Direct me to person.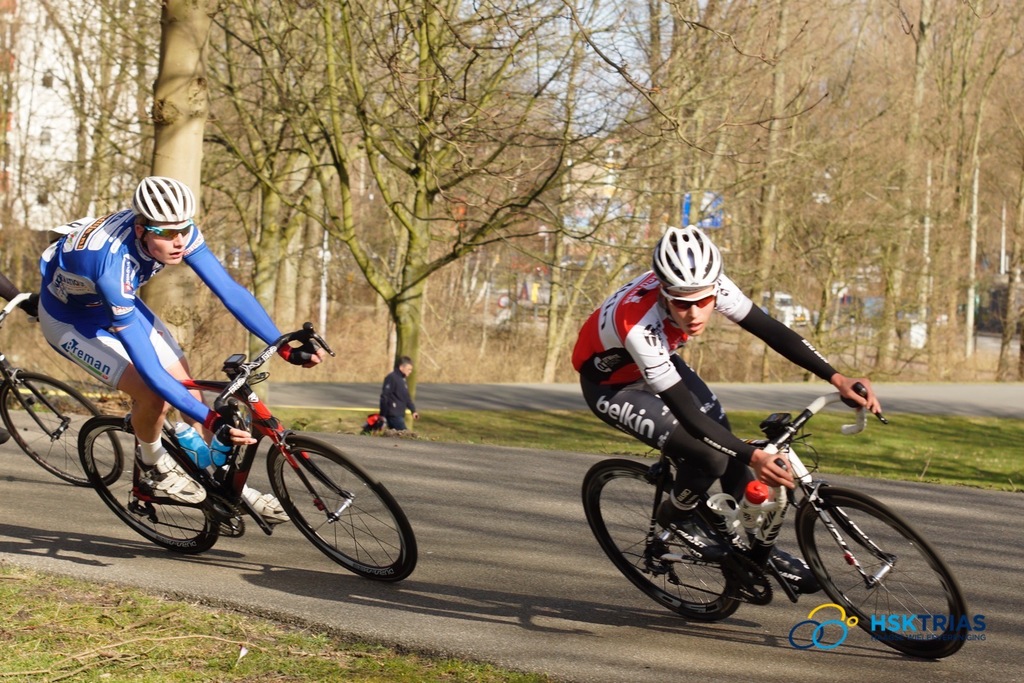
Direction: [0, 262, 42, 447].
